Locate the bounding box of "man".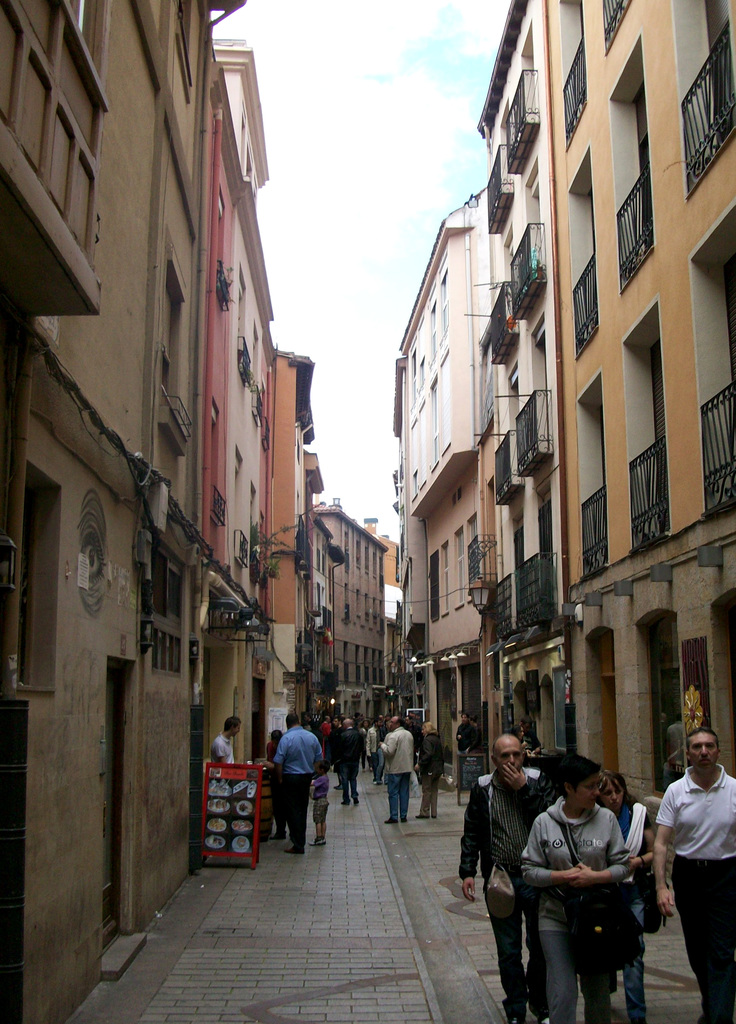
Bounding box: l=371, t=707, r=414, b=821.
